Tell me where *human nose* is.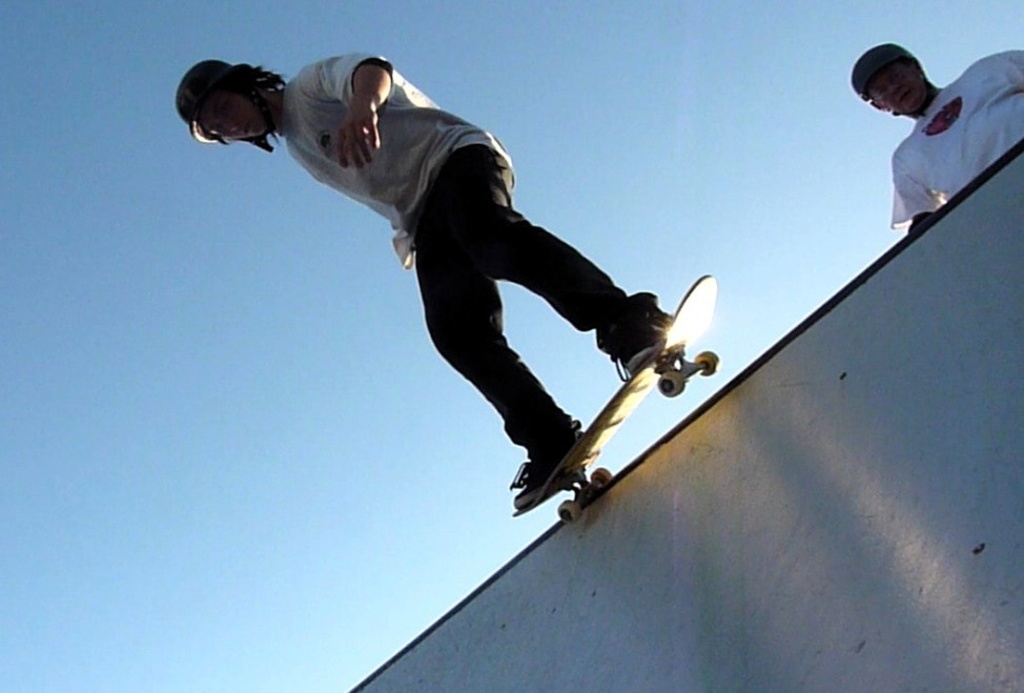
*human nose* is at (x1=216, y1=123, x2=239, y2=135).
